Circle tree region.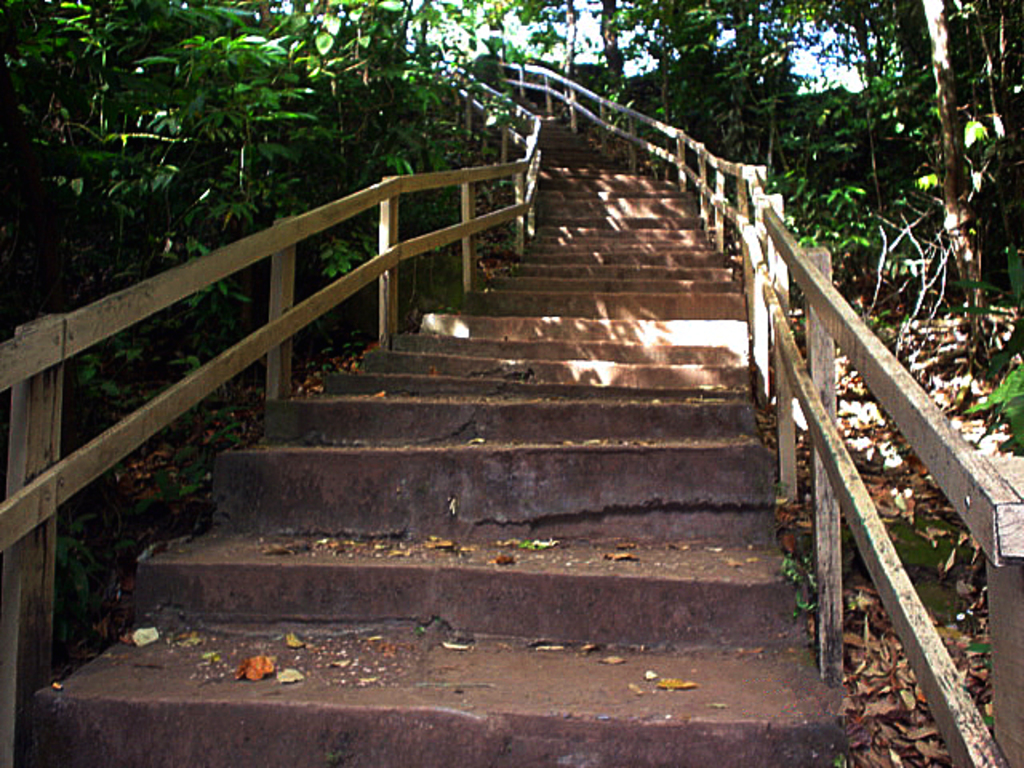
Region: pyautogui.locateOnScreen(600, 0, 766, 176).
